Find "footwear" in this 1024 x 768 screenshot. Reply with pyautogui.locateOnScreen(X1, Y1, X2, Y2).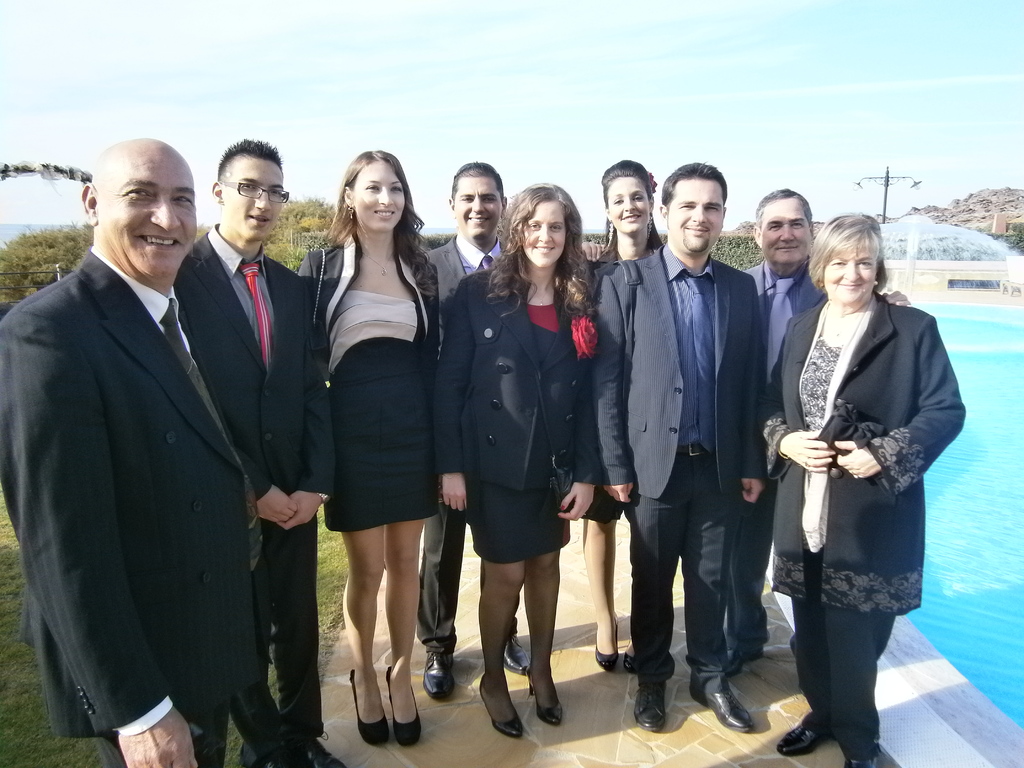
pyautogui.locateOnScreen(300, 733, 349, 767).
